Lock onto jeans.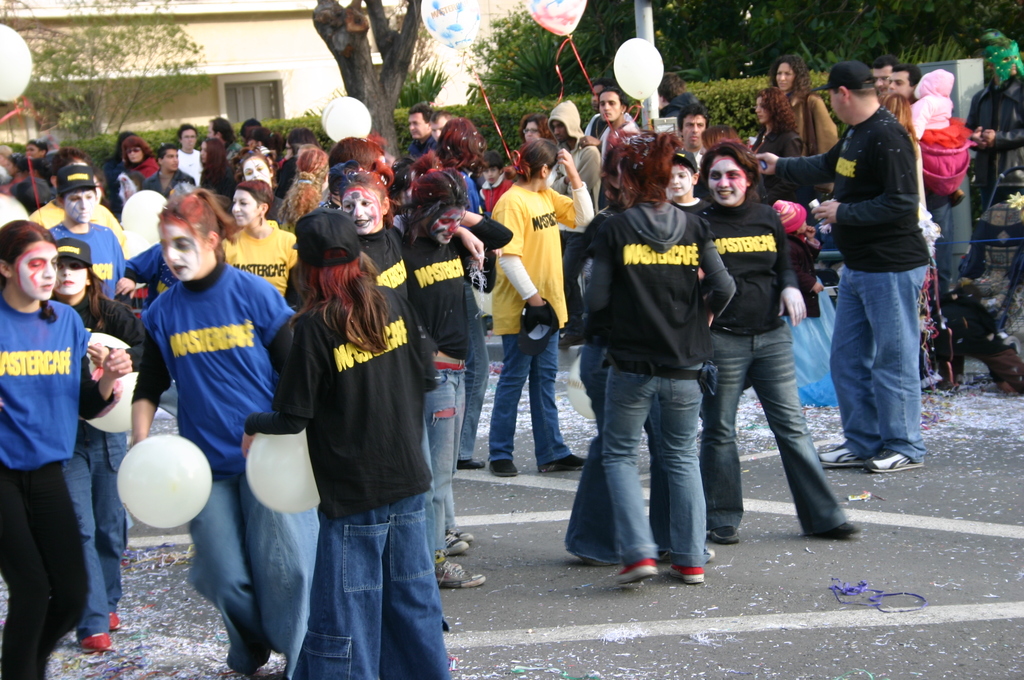
Locked: 435/368/469/562.
